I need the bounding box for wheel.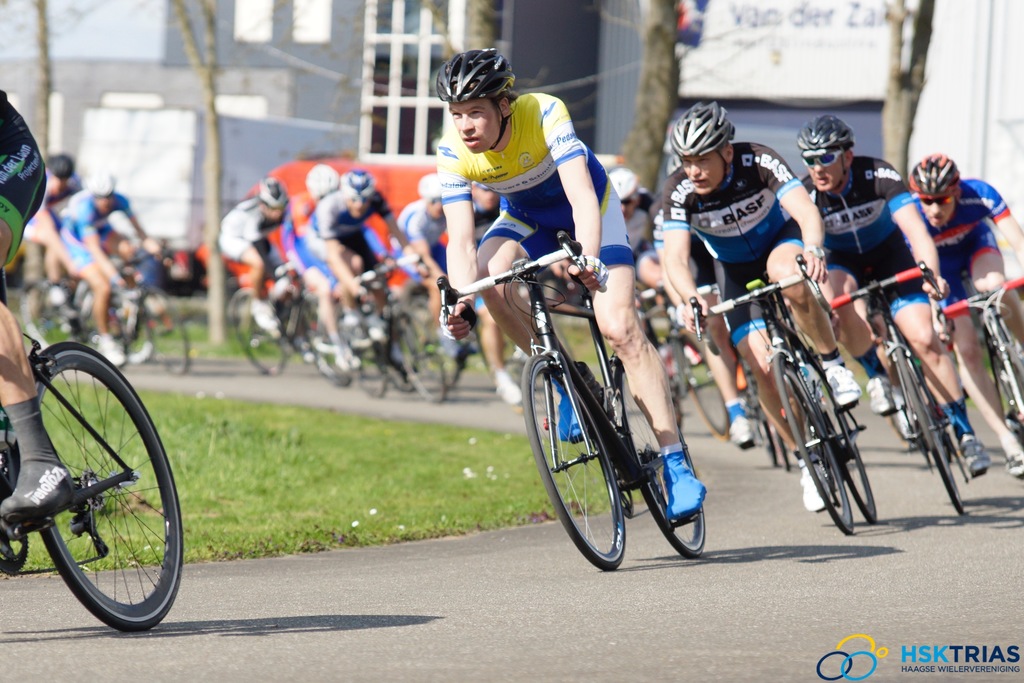
Here it is: <bbox>302, 310, 351, 388</bbox>.
